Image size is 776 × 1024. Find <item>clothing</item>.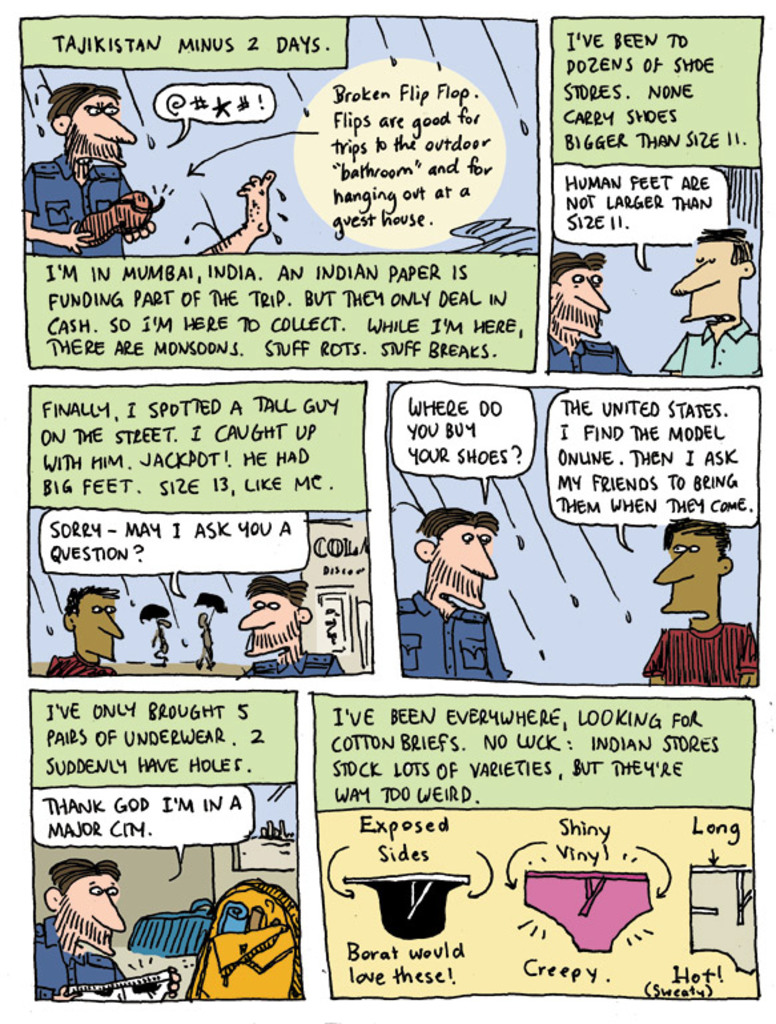
241:650:339:679.
